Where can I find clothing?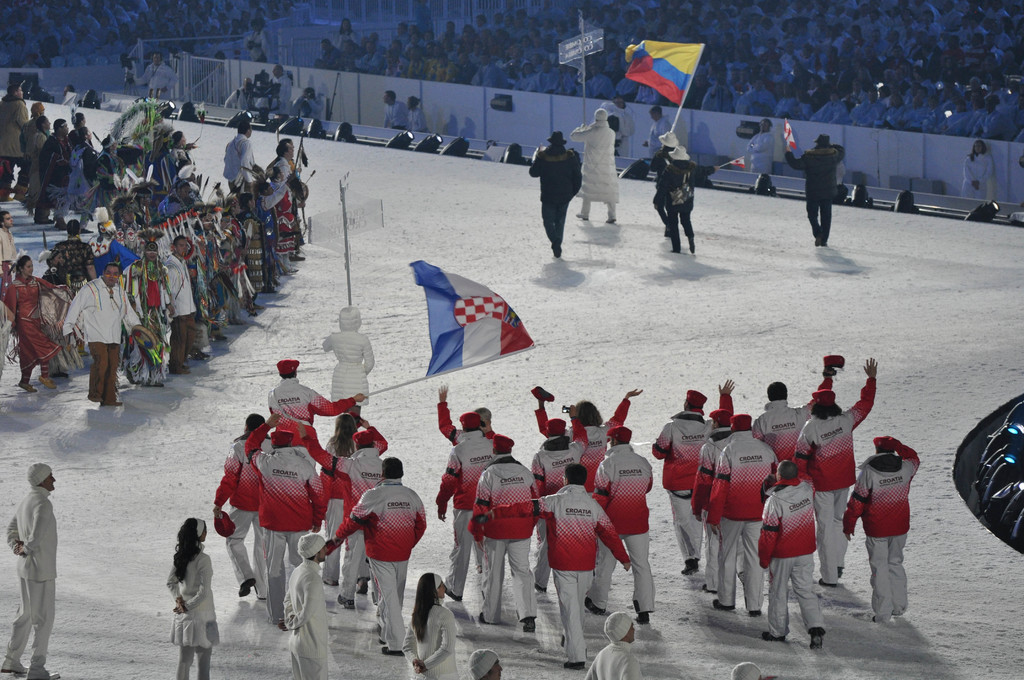
You can find it at {"x1": 532, "y1": 149, "x2": 579, "y2": 248}.
